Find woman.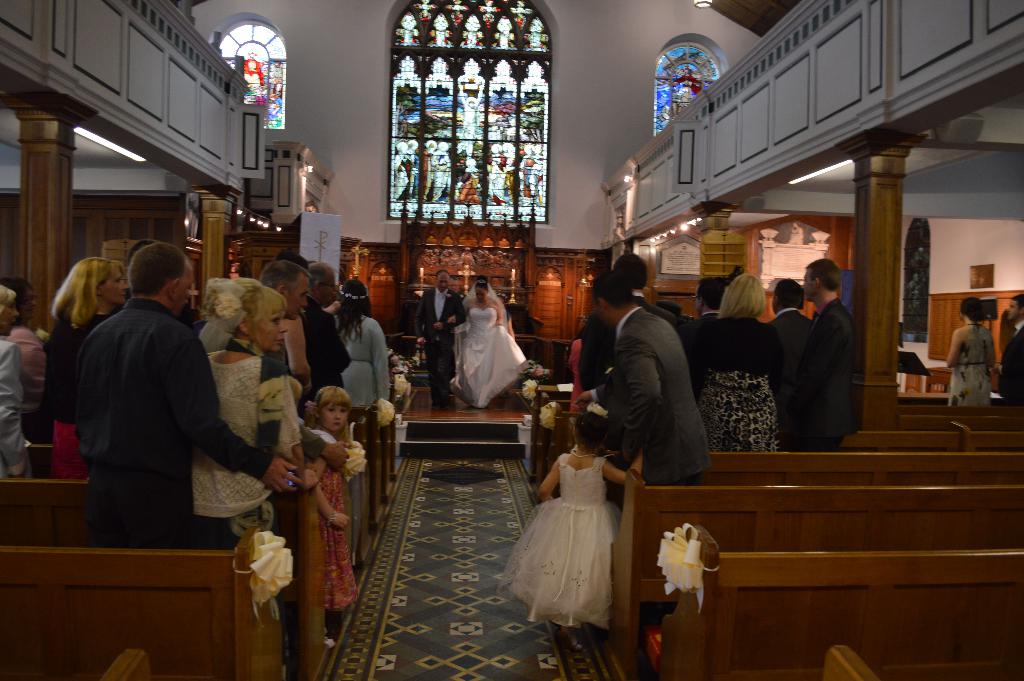
[50, 258, 130, 480].
